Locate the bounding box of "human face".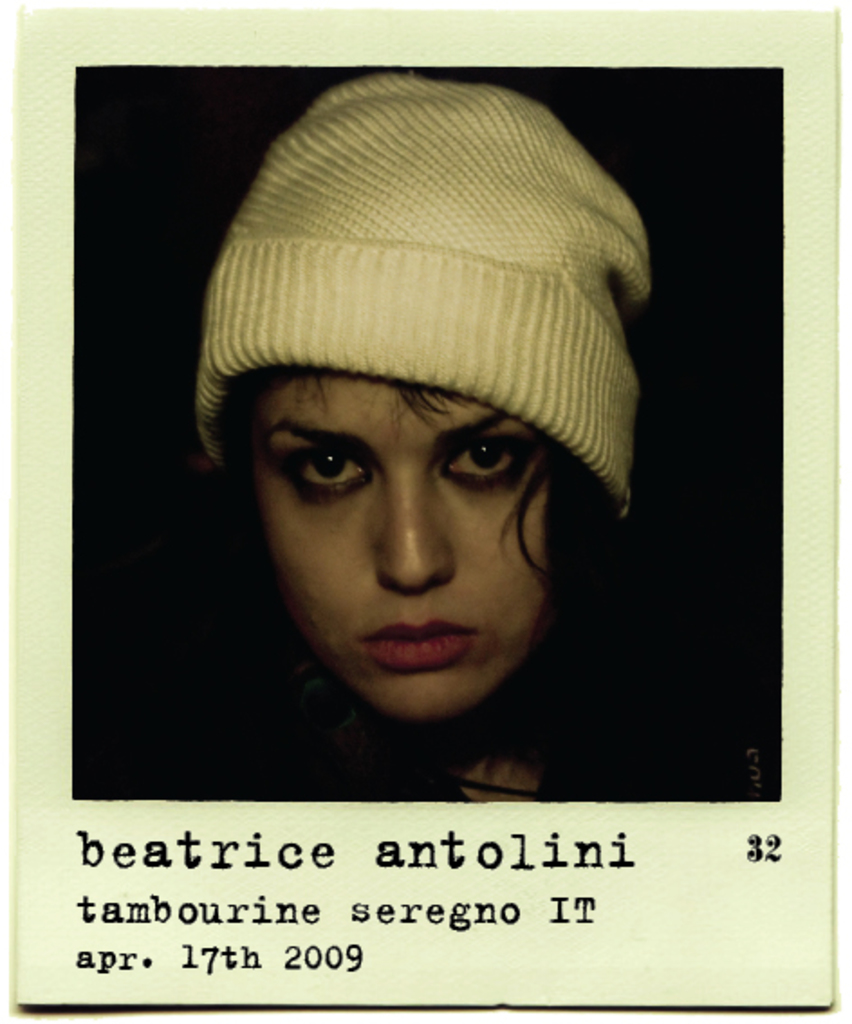
Bounding box: locate(249, 374, 563, 713).
